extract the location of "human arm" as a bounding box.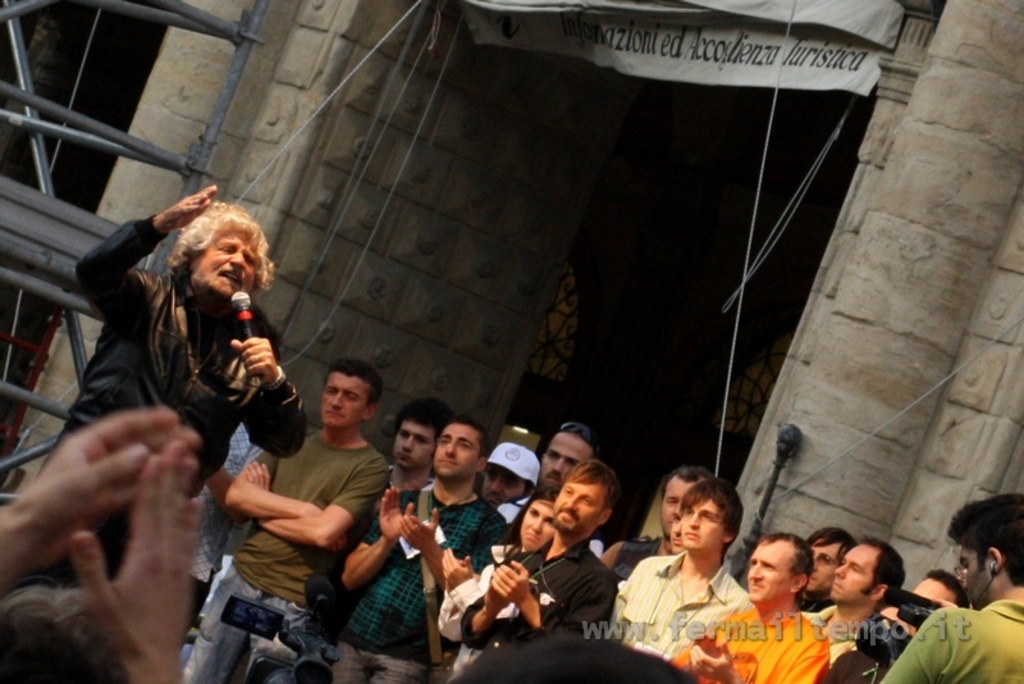
{"left": 512, "top": 552, "right": 621, "bottom": 639}.
